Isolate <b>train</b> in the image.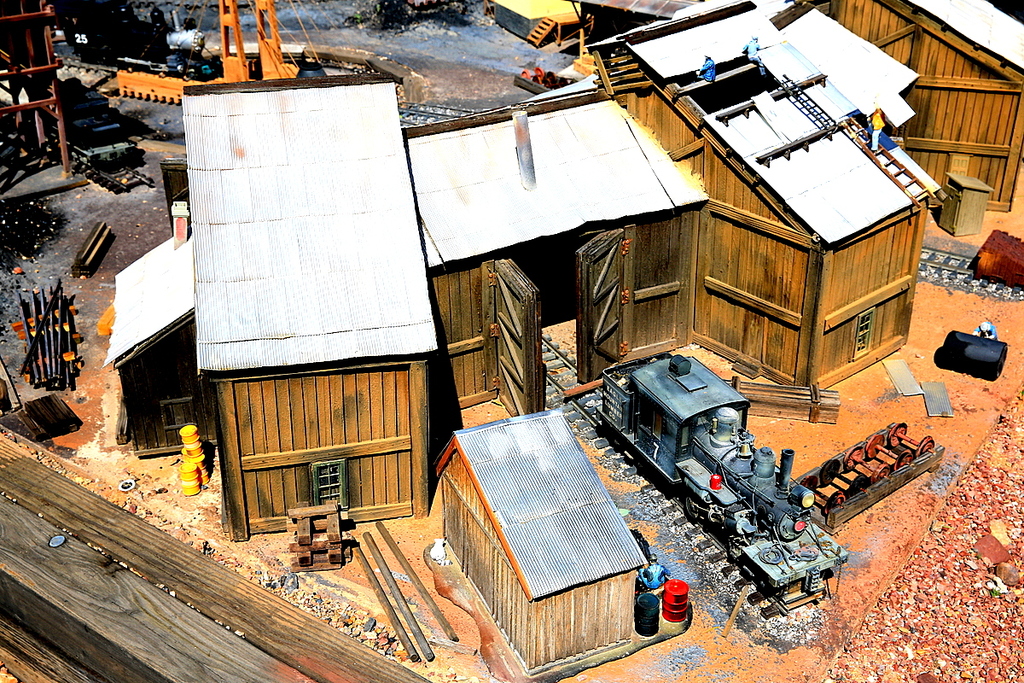
Isolated region: <bbox>602, 354, 847, 595</bbox>.
